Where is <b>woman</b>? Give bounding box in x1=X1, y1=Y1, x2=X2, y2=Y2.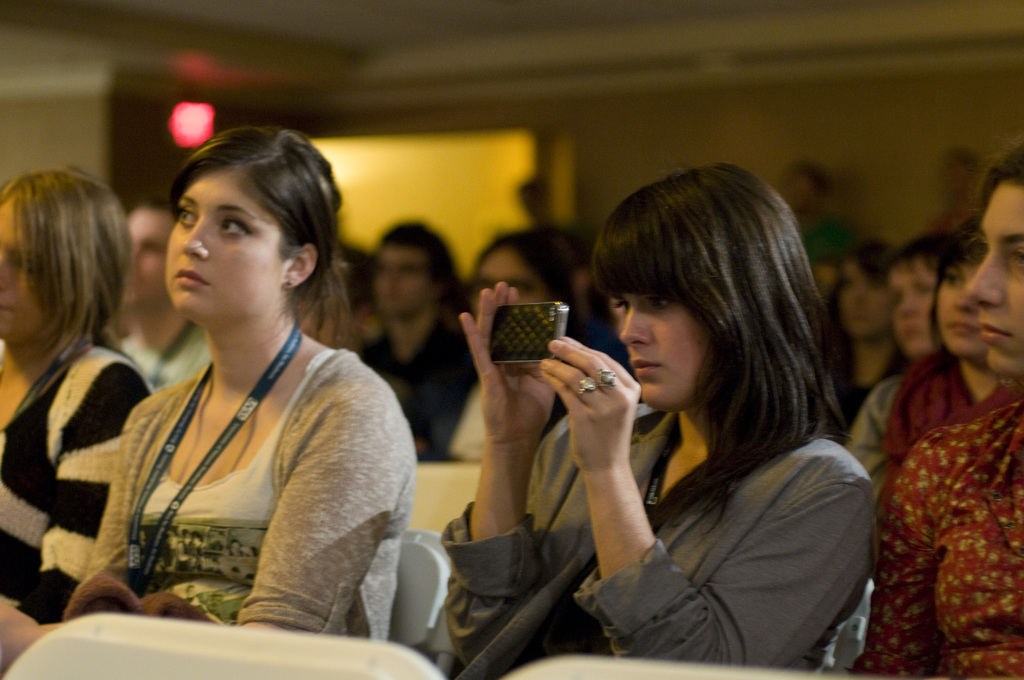
x1=435, y1=152, x2=878, y2=677.
